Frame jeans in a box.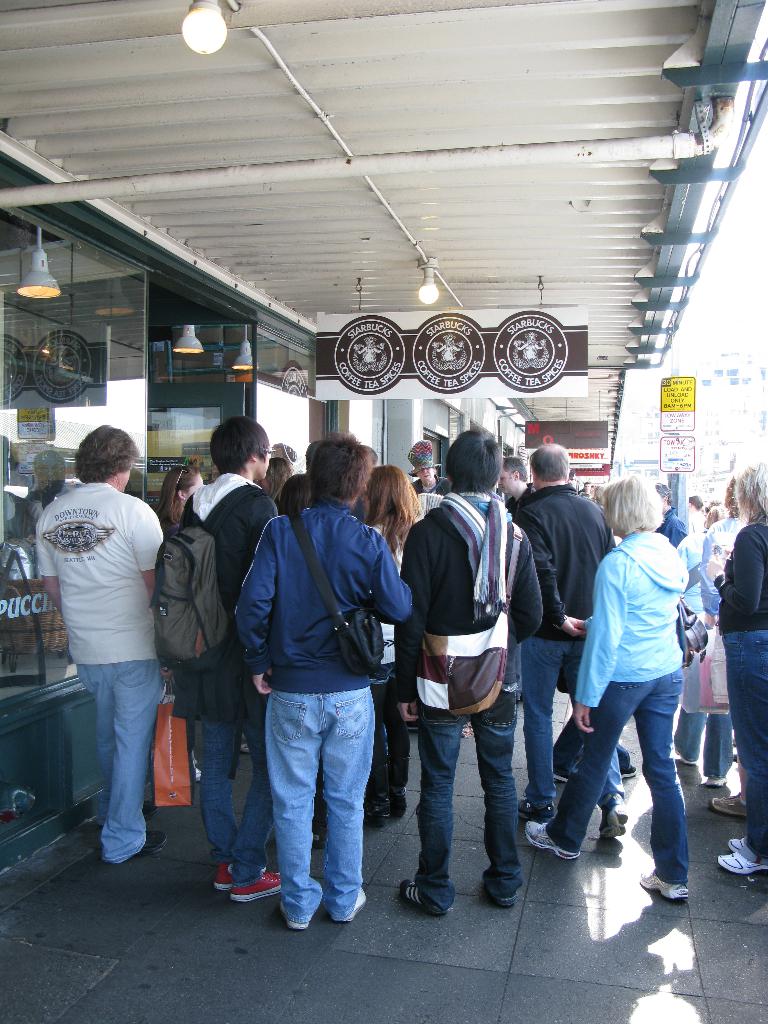
detection(596, 746, 623, 797).
